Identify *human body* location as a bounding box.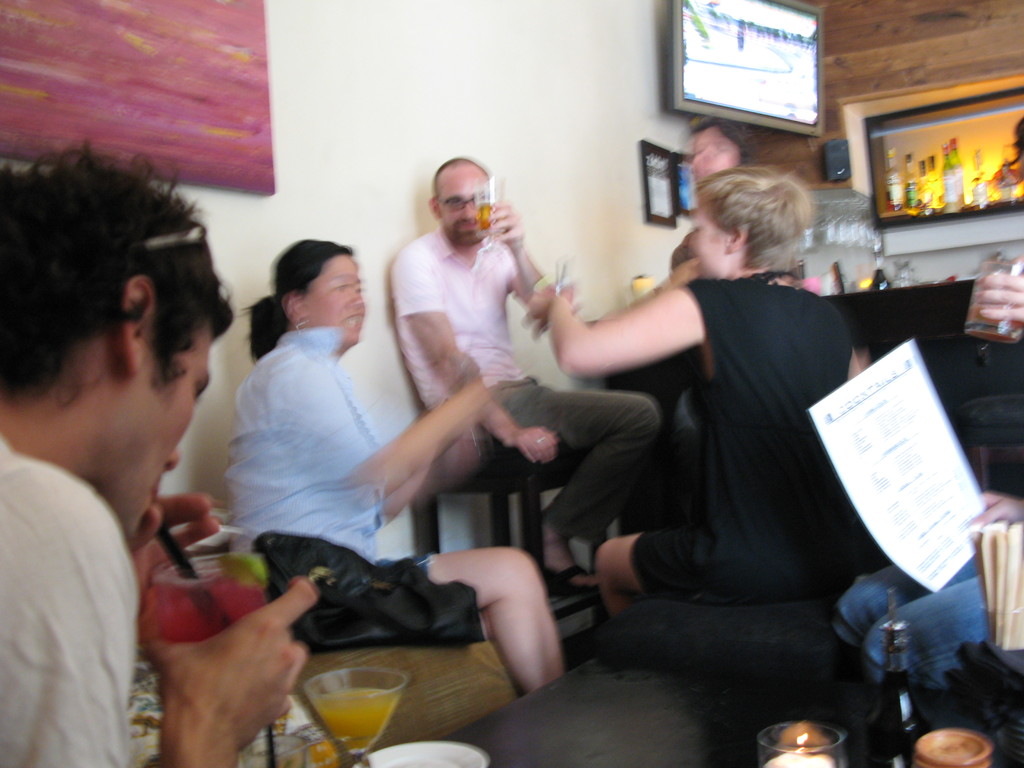
{"left": 226, "top": 237, "right": 573, "bottom": 685}.
